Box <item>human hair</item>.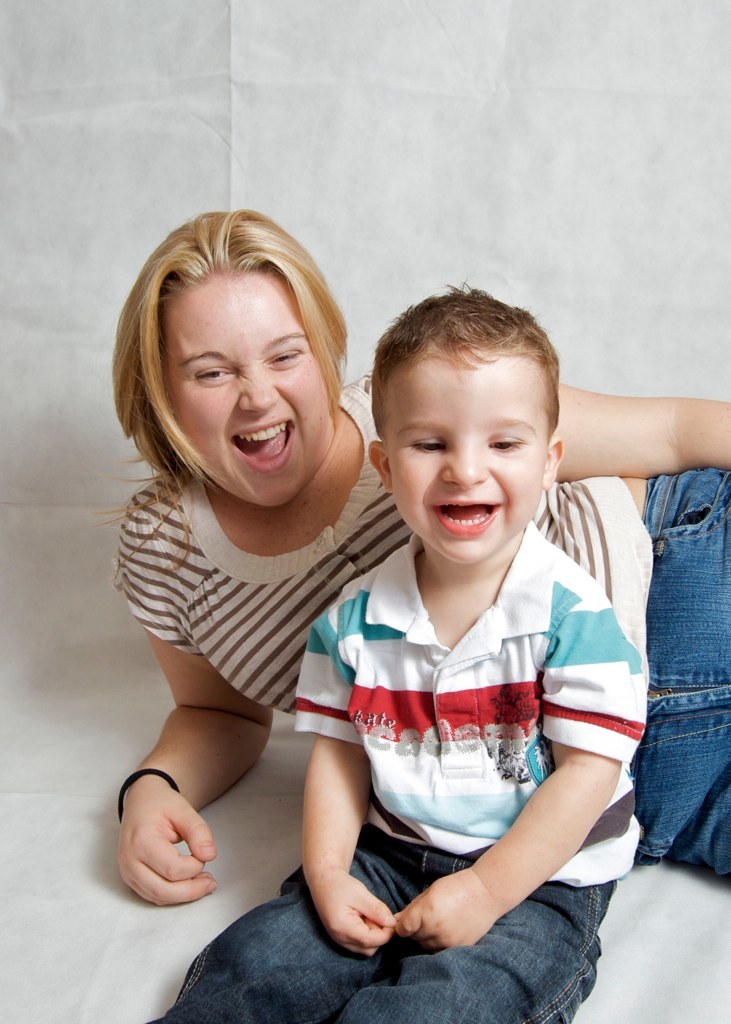
118:194:377:539.
